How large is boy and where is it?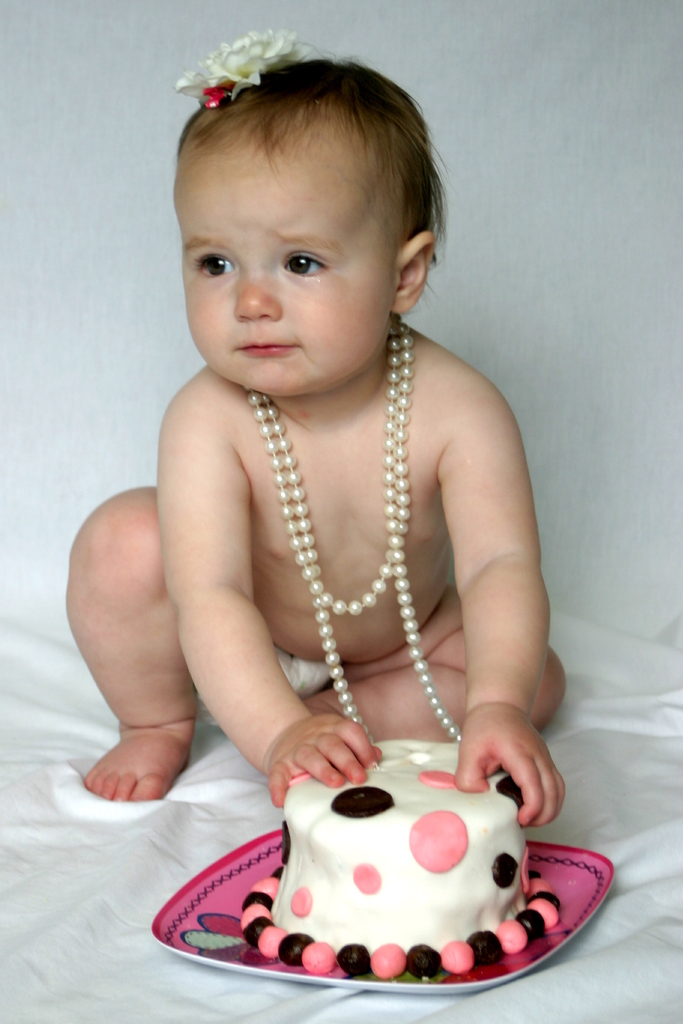
Bounding box: <box>85,33,543,948</box>.
